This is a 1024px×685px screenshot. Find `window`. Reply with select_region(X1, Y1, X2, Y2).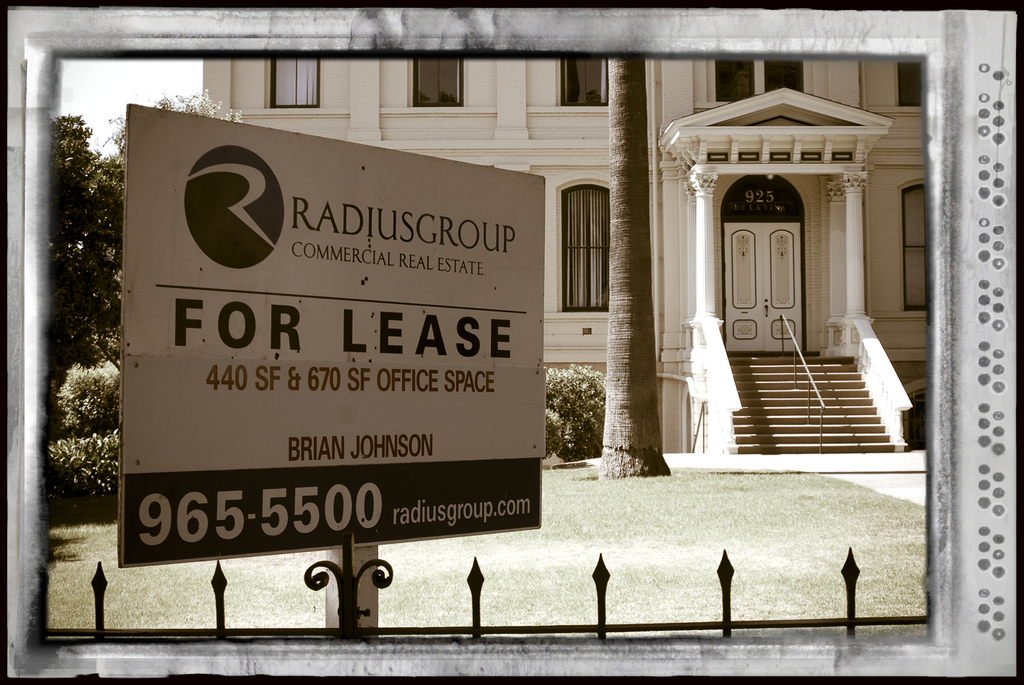
select_region(413, 56, 467, 111).
